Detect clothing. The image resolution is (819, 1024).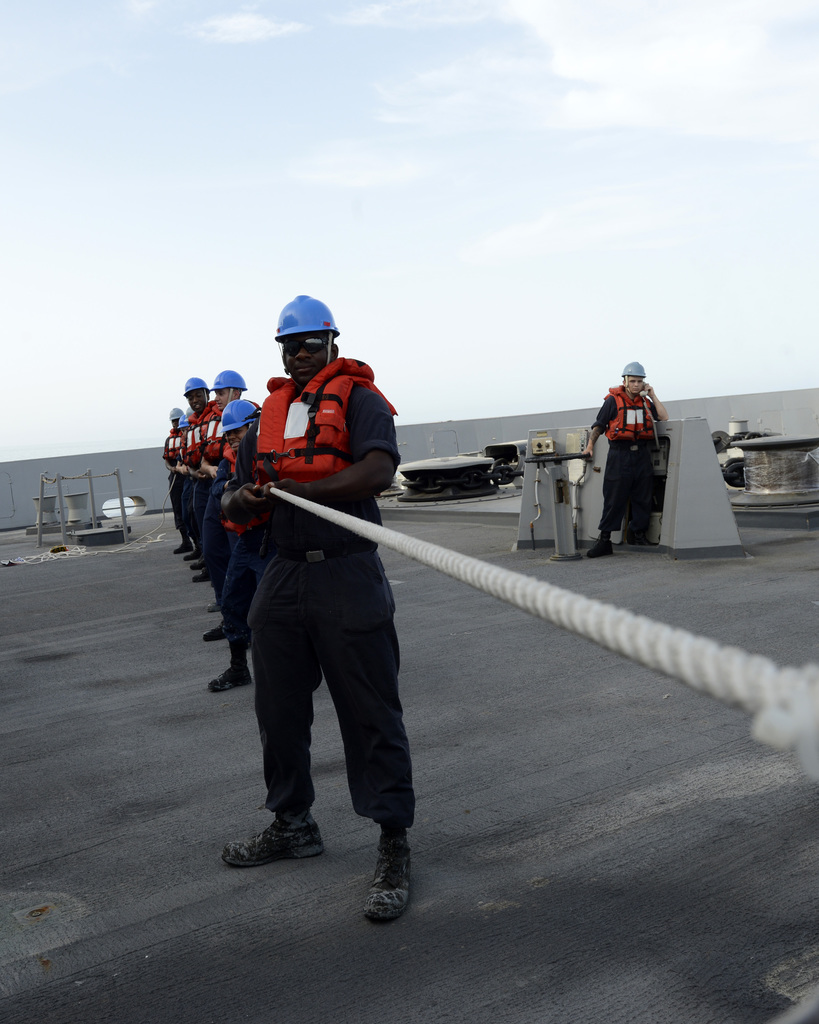
BBox(598, 382, 661, 531).
